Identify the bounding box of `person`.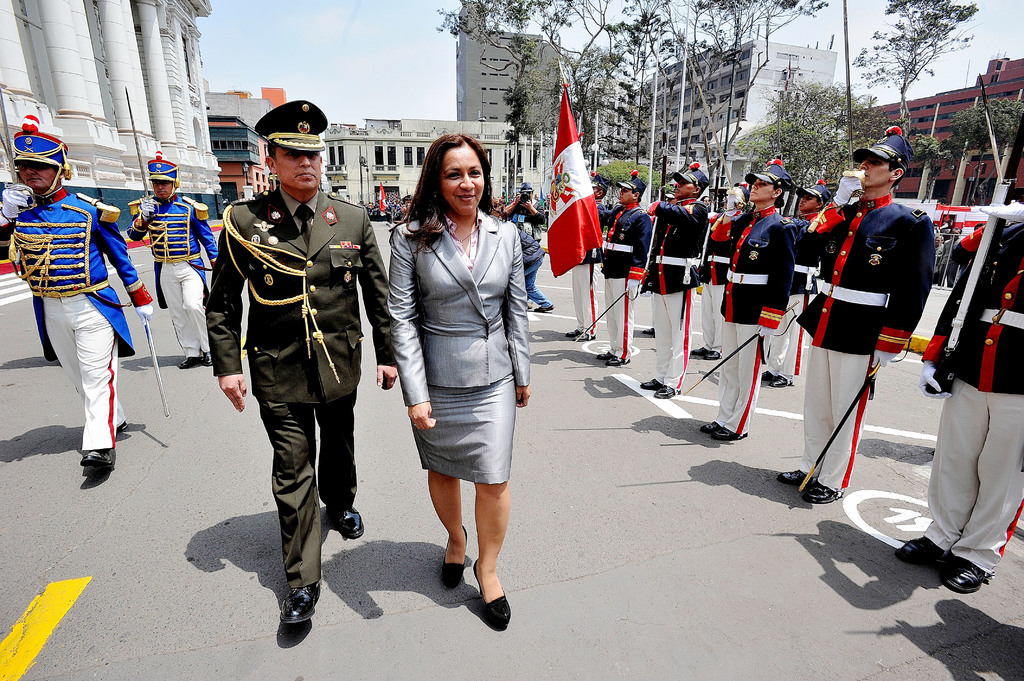
641 163 712 399.
